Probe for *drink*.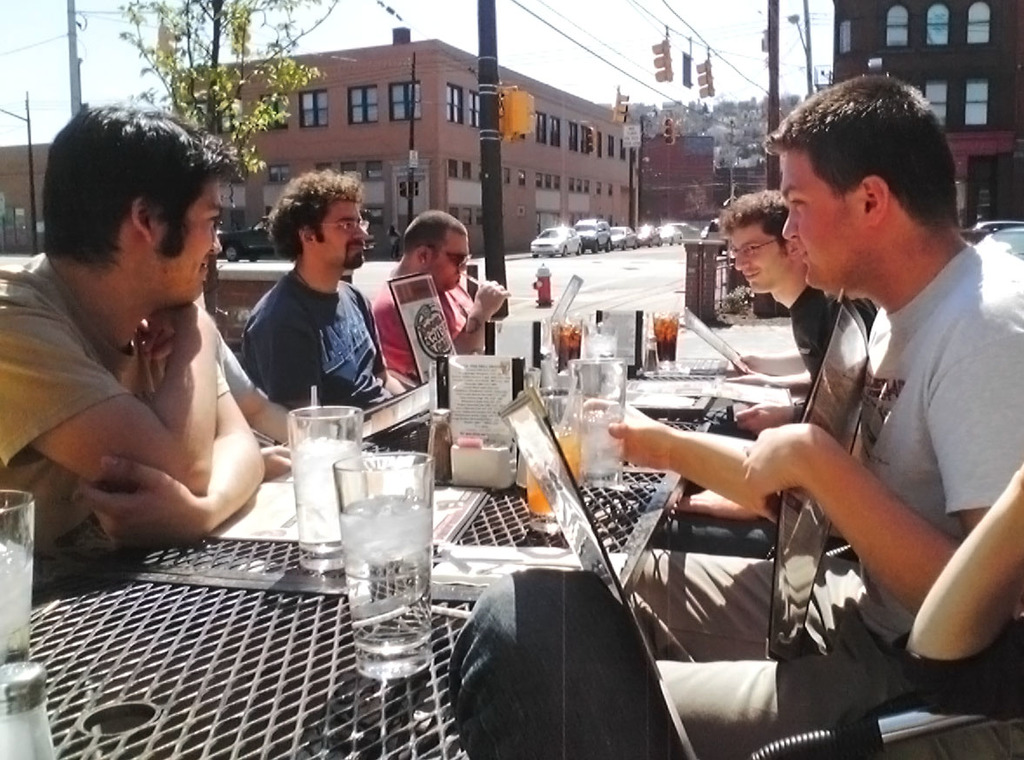
Probe result: (330, 439, 435, 703).
